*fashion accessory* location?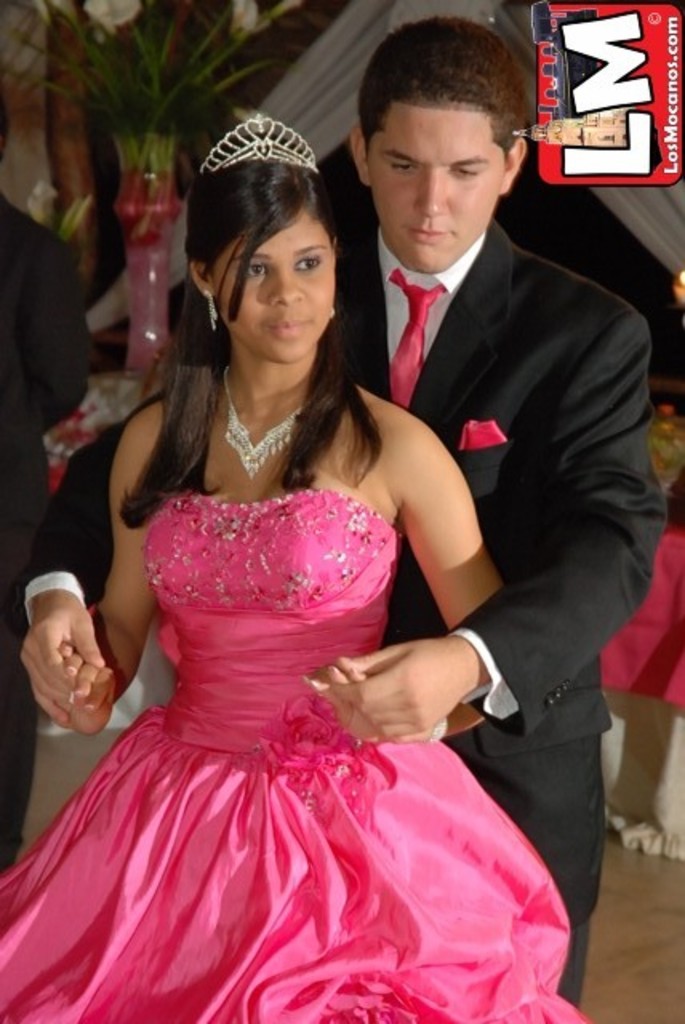
222,363,307,478
